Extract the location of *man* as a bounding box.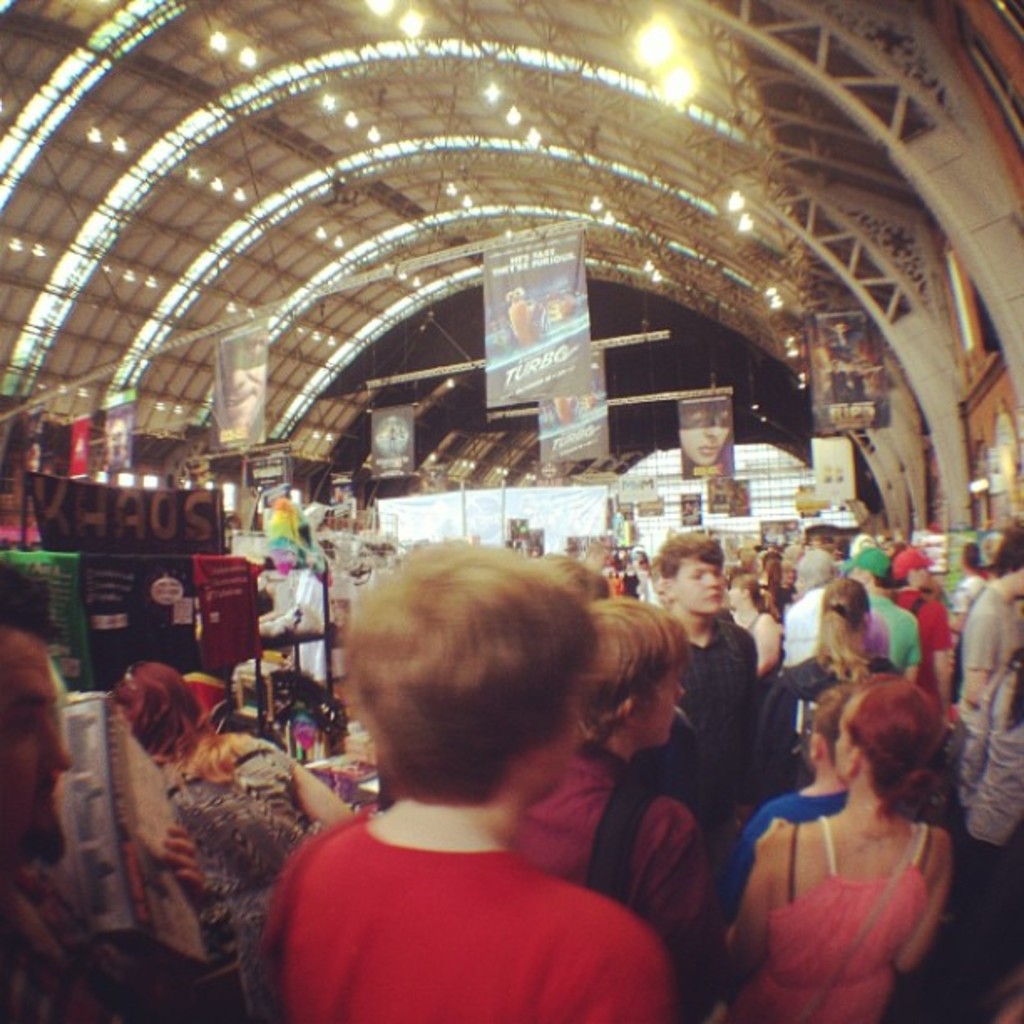
[x1=284, y1=539, x2=673, y2=1022].
